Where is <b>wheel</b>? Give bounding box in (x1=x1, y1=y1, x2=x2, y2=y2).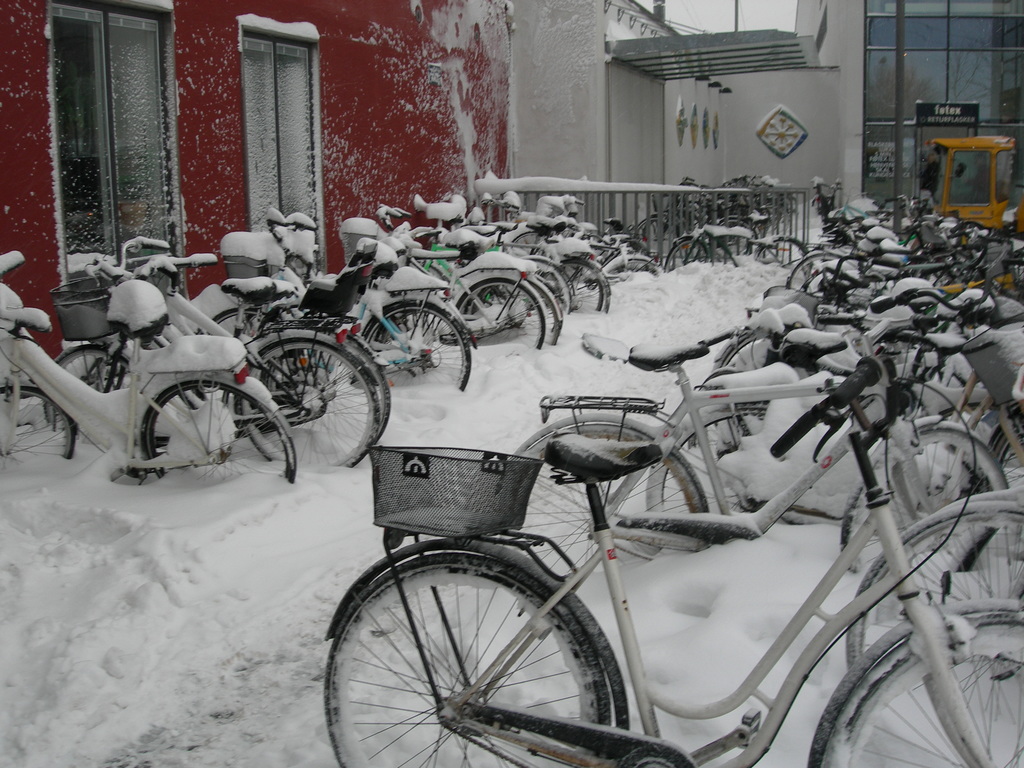
(x1=237, y1=328, x2=376, y2=467).
